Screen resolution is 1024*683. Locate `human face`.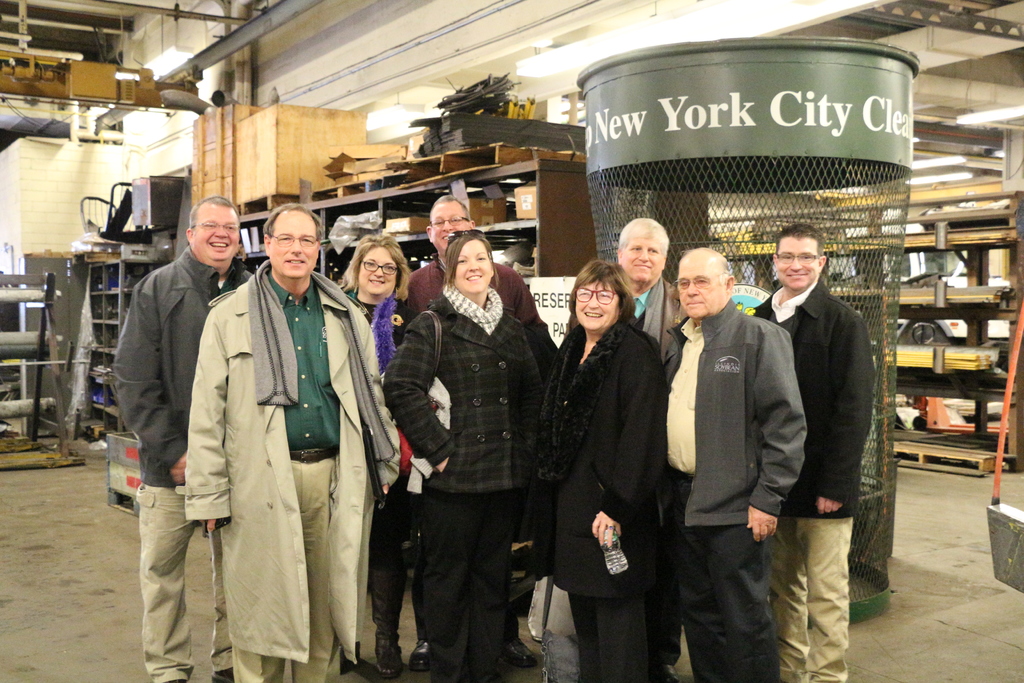
[186, 202, 241, 261].
